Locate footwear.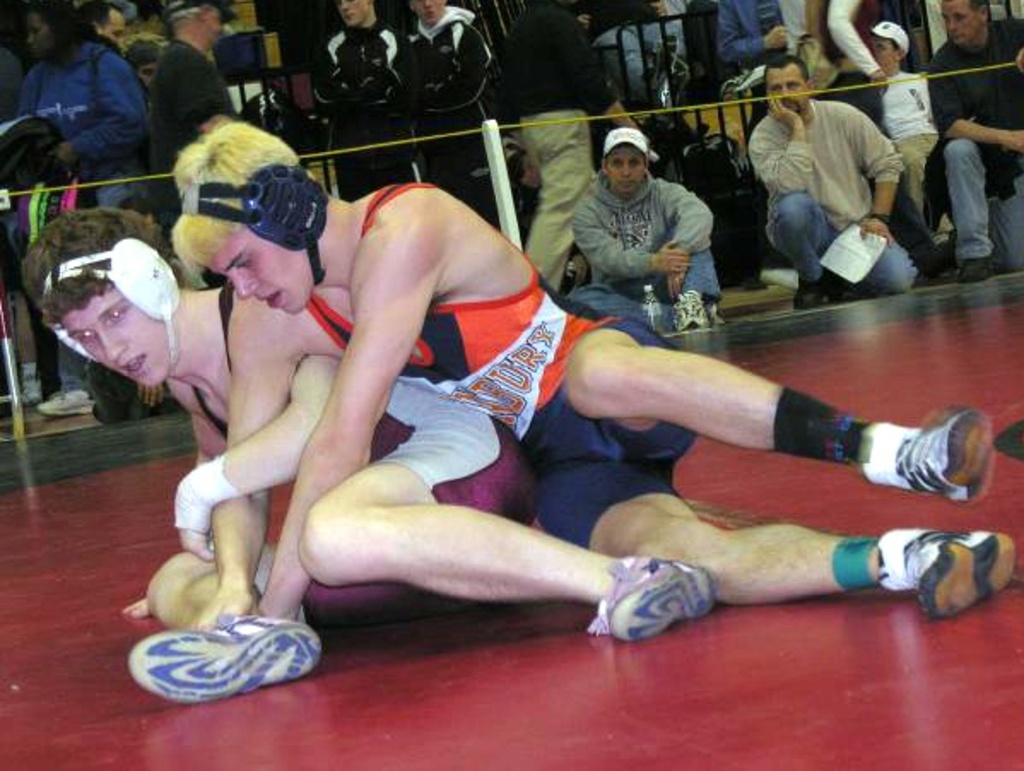
Bounding box: [590, 547, 715, 639].
